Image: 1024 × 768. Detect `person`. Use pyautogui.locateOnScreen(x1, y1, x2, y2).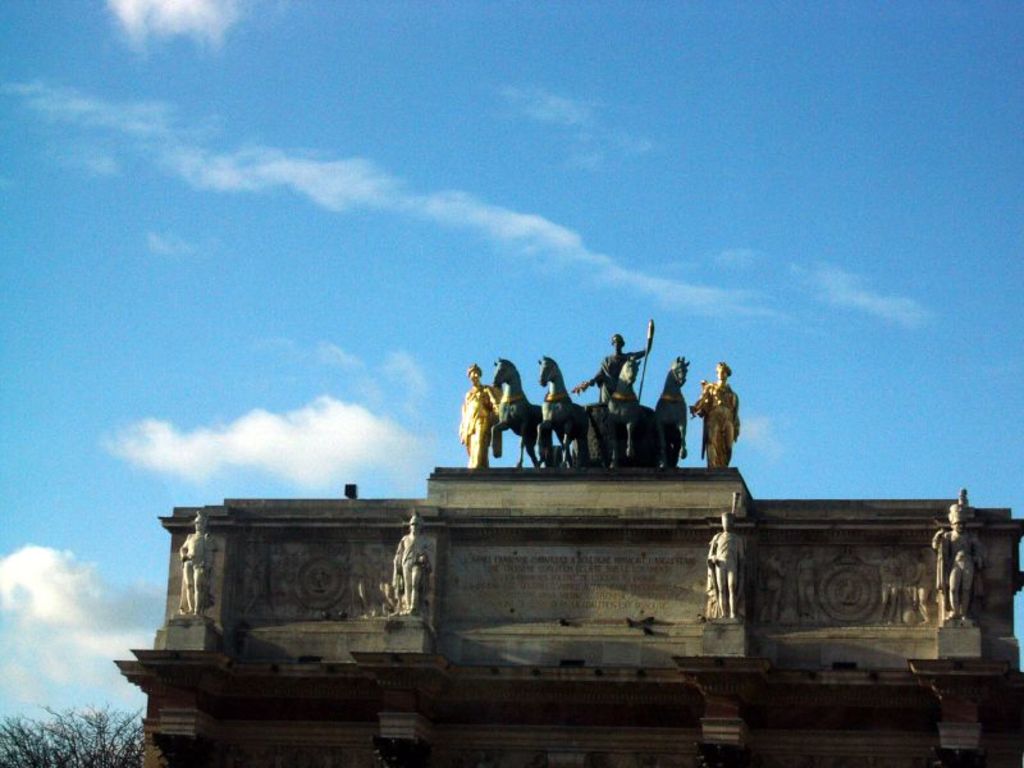
pyautogui.locateOnScreen(460, 365, 498, 474).
